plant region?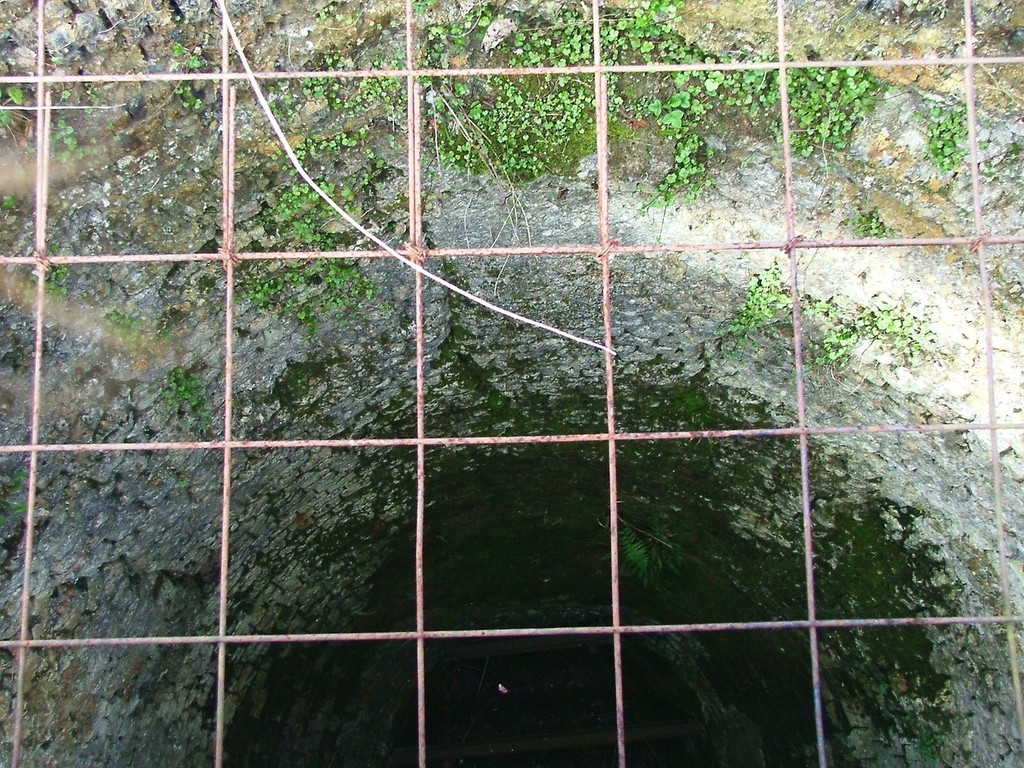
(1004,139,1023,156)
